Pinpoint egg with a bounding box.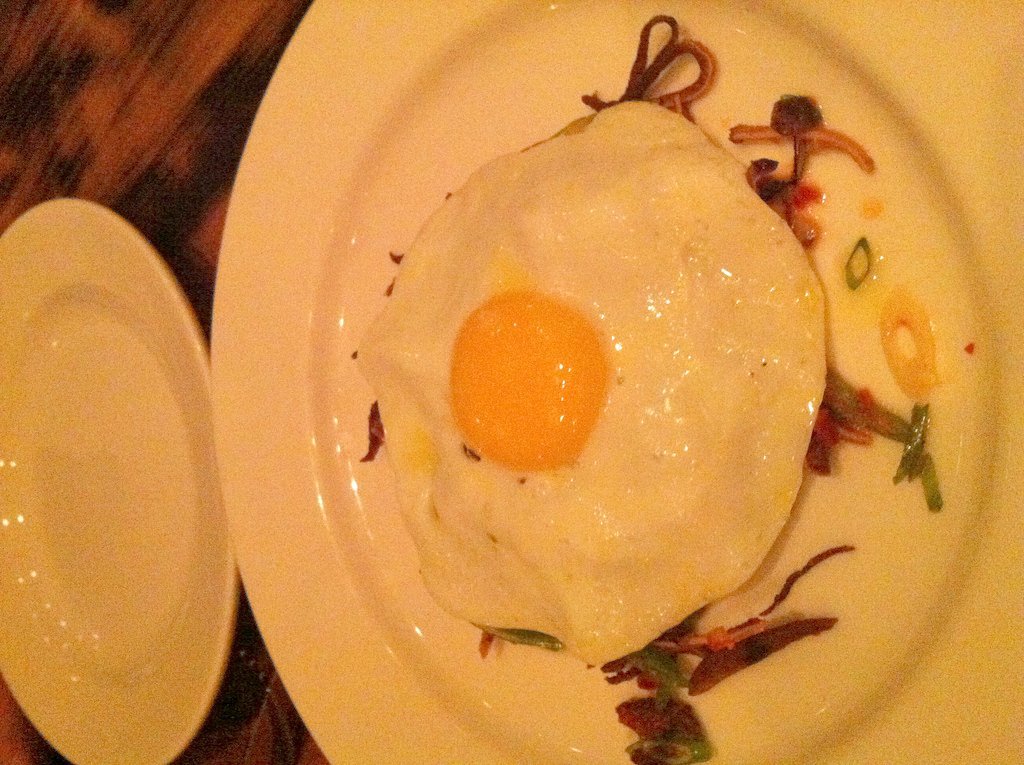
BBox(356, 103, 833, 665).
